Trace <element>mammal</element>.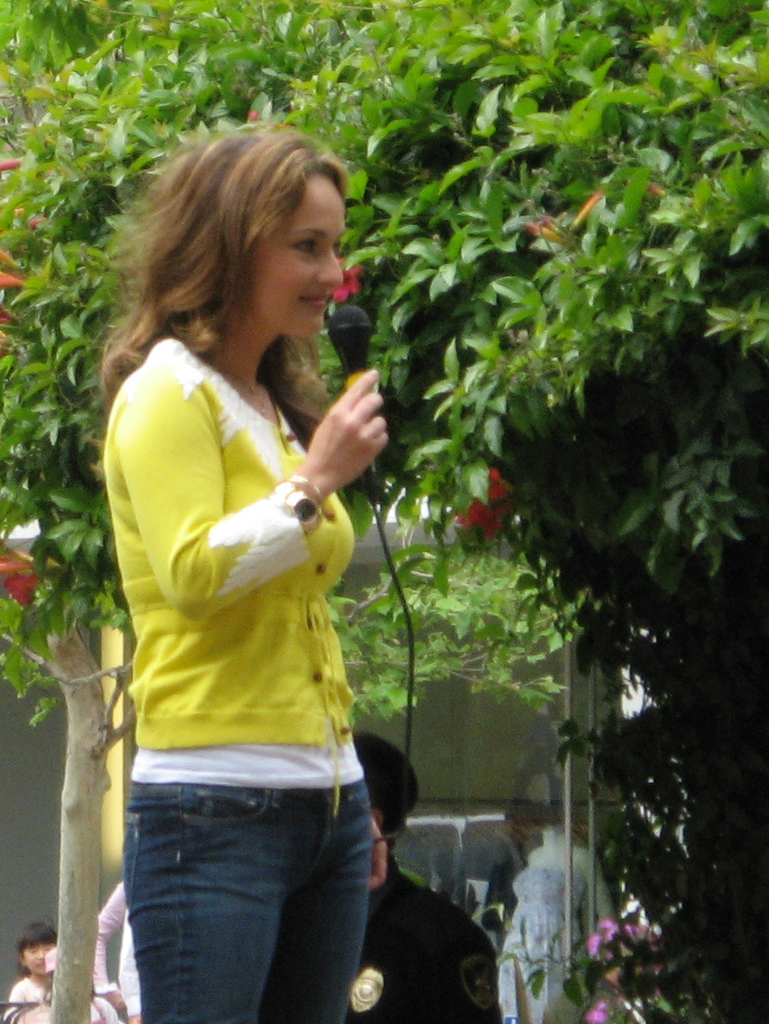
Traced to (left=59, top=148, right=420, bottom=1006).
